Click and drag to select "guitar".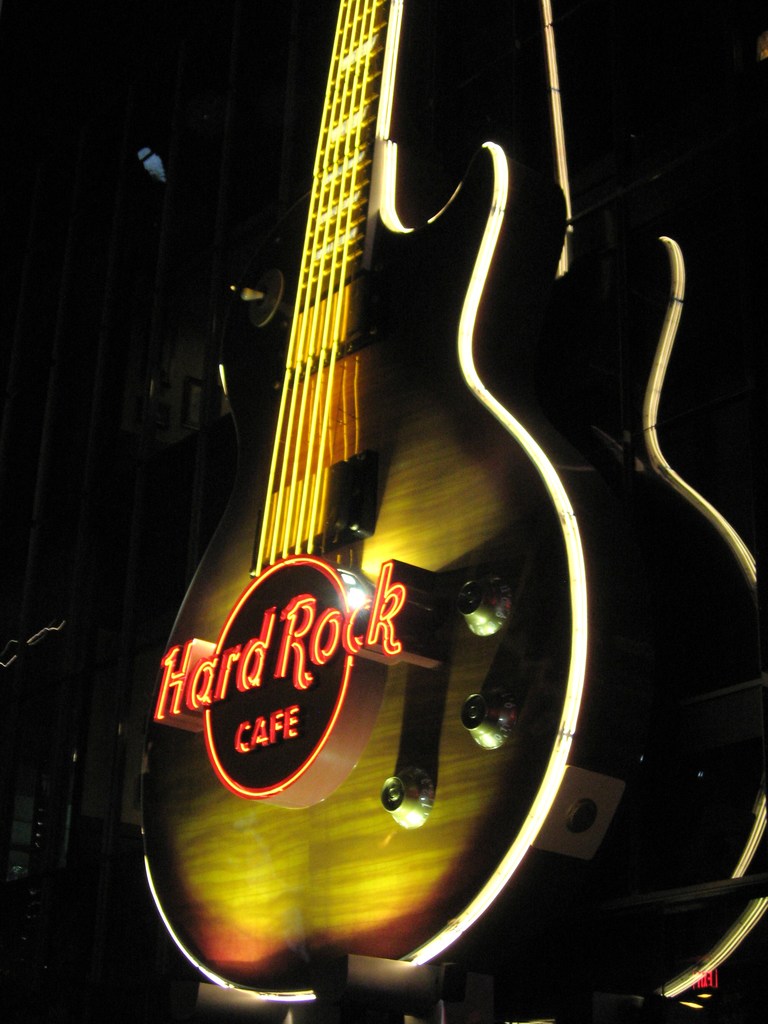
Selection: <region>124, 0, 589, 998</region>.
